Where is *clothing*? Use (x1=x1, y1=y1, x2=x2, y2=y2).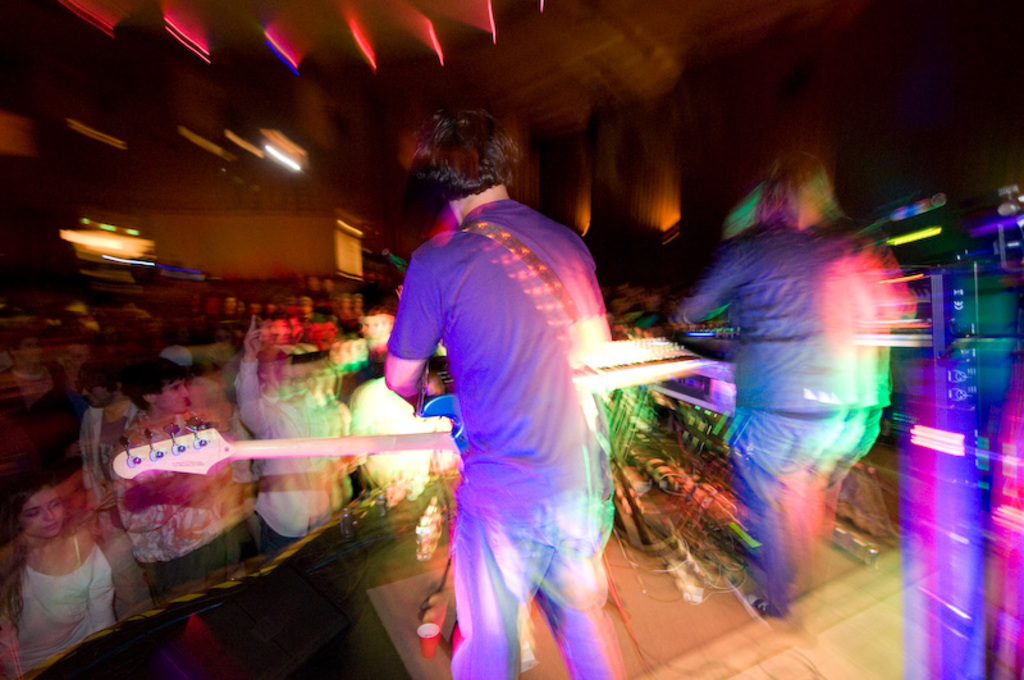
(x1=110, y1=415, x2=273, y2=587).
